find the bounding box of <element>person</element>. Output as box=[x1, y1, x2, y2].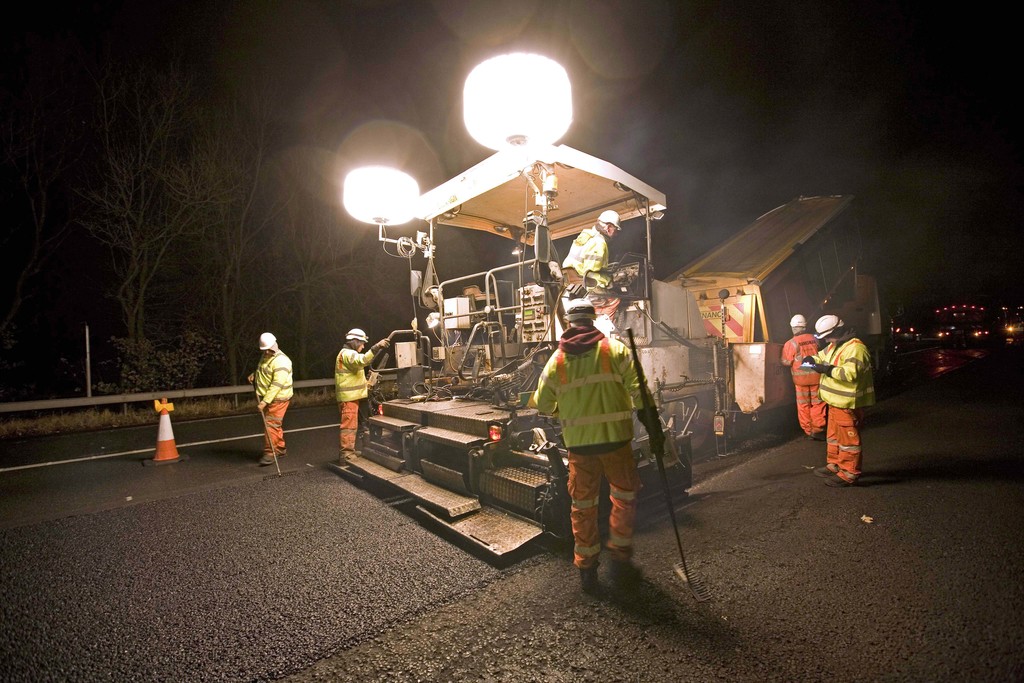
box=[245, 331, 295, 472].
